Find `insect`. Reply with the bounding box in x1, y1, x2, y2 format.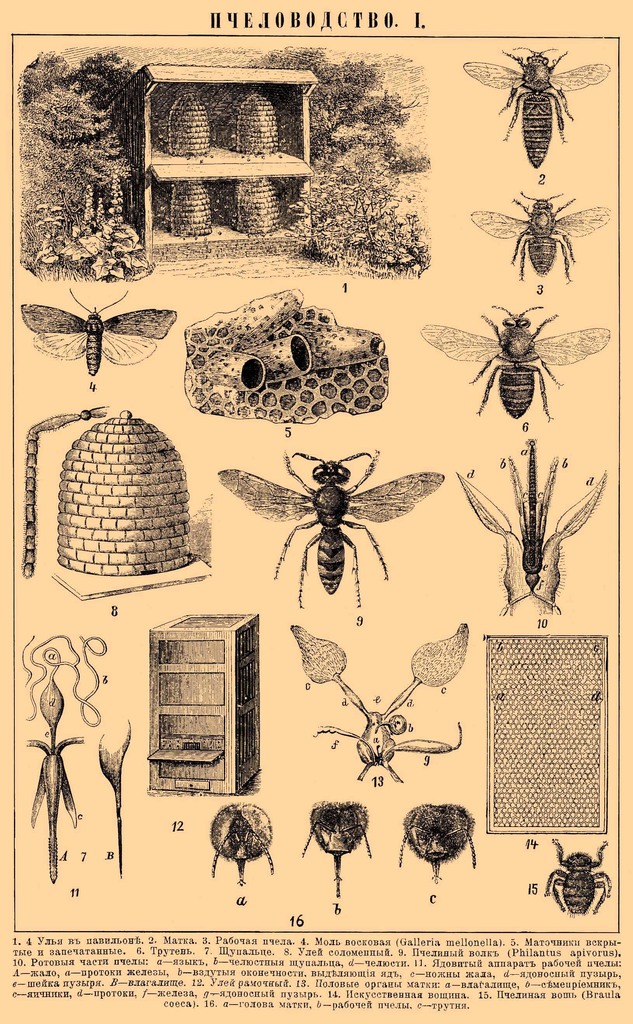
463, 46, 611, 170.
